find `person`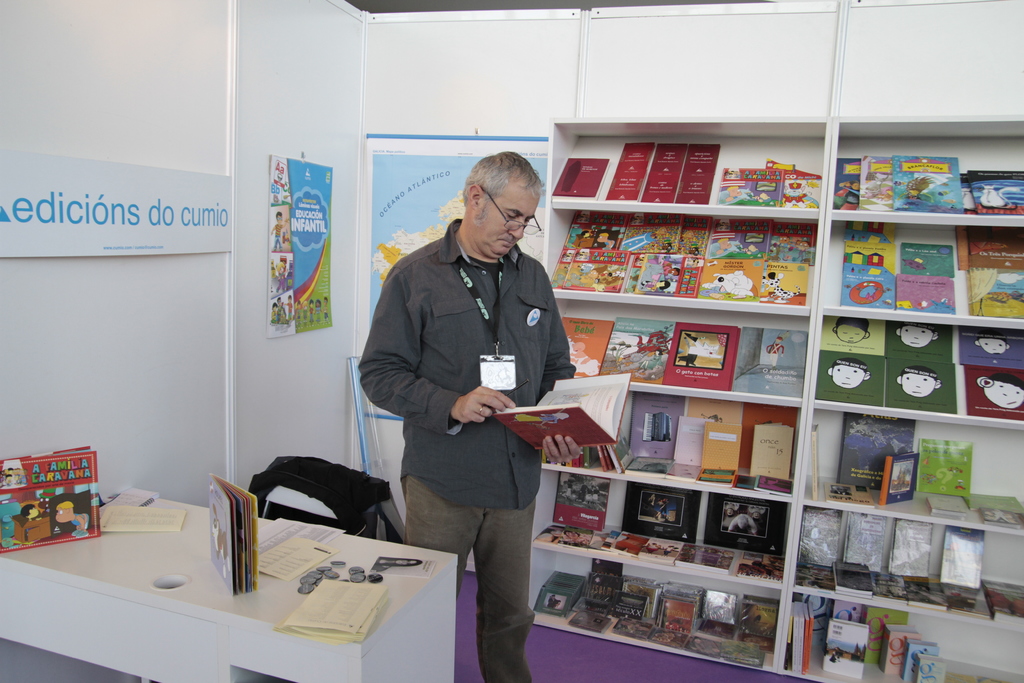
Rect(973, 334, 1013, 356)
